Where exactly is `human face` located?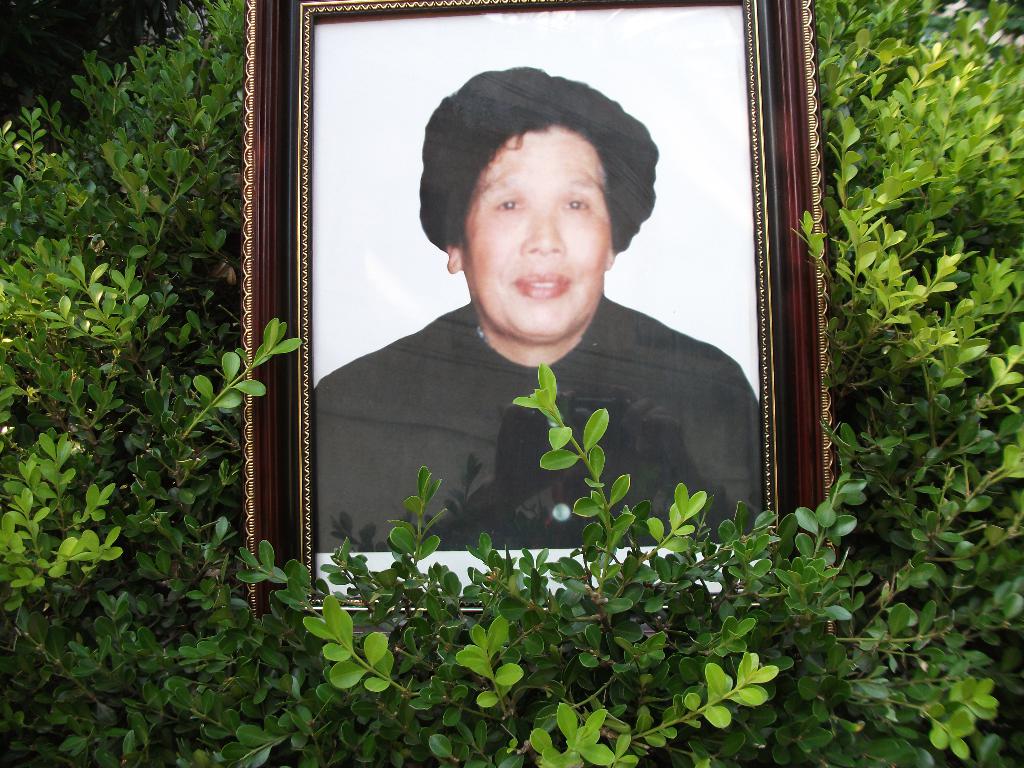
Its bounding box is [465, 125, 610, 345].
